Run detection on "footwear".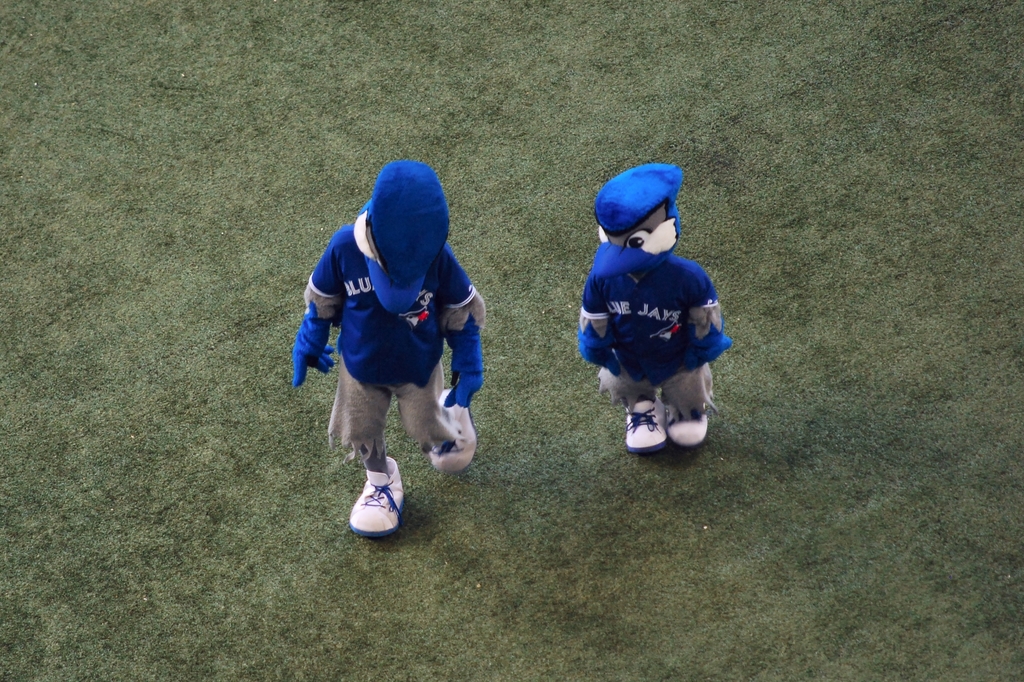
Result: <region>430, 386, 475, 473</region>.
